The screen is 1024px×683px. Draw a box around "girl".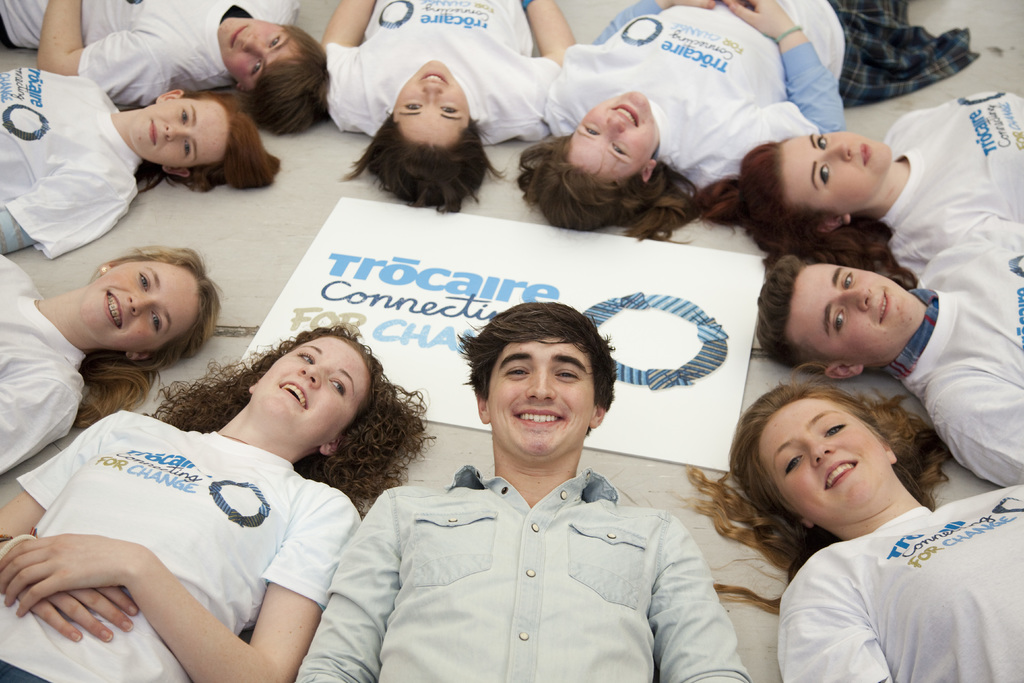
0/62/282/252.
